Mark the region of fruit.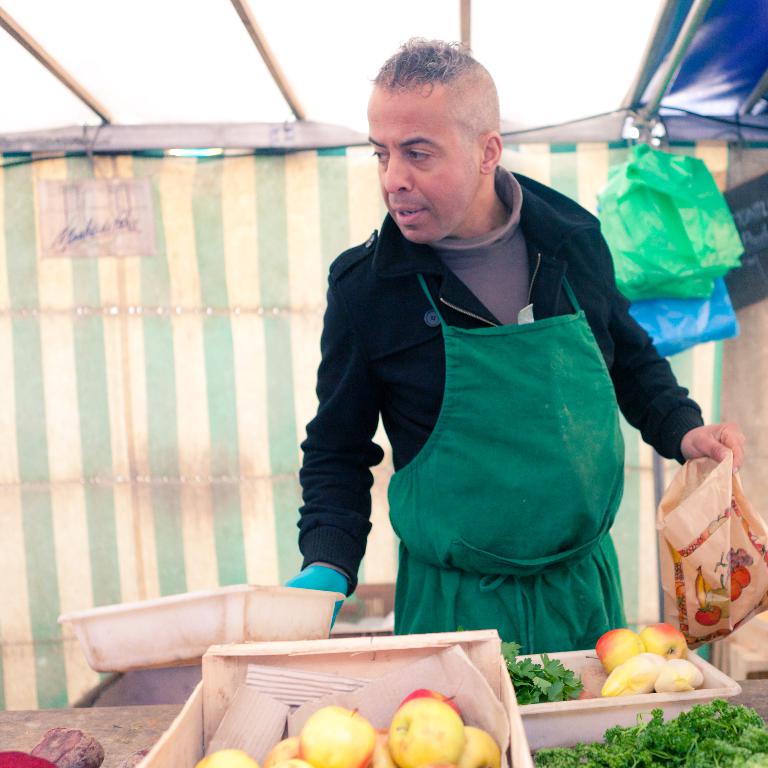
Region: 260,735,305,767.
